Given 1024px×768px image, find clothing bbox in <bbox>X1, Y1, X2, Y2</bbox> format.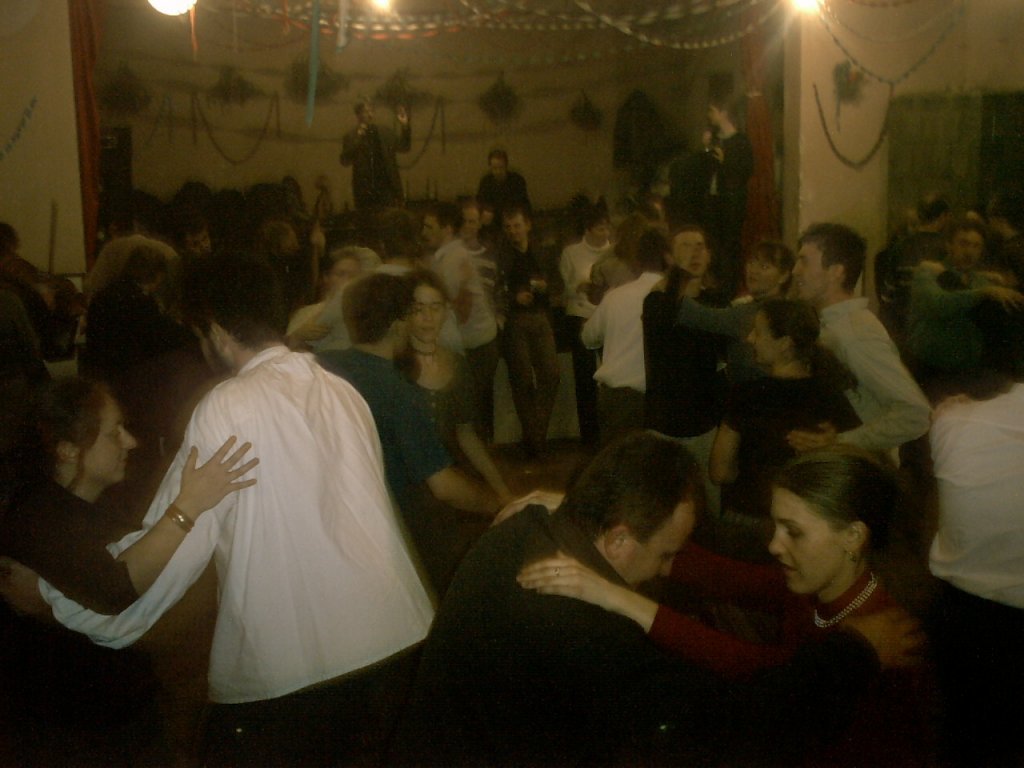
<bbox>554, 243, 606, 432</bbox>.
